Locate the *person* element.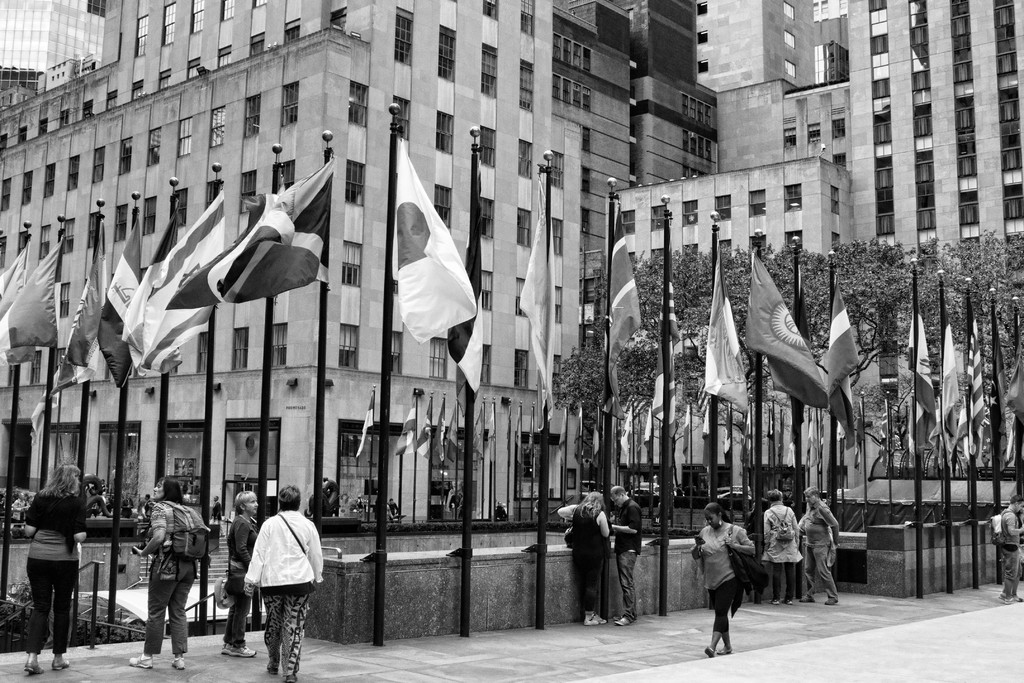
Element bbox: bbox(242, 485, 326, 682).
